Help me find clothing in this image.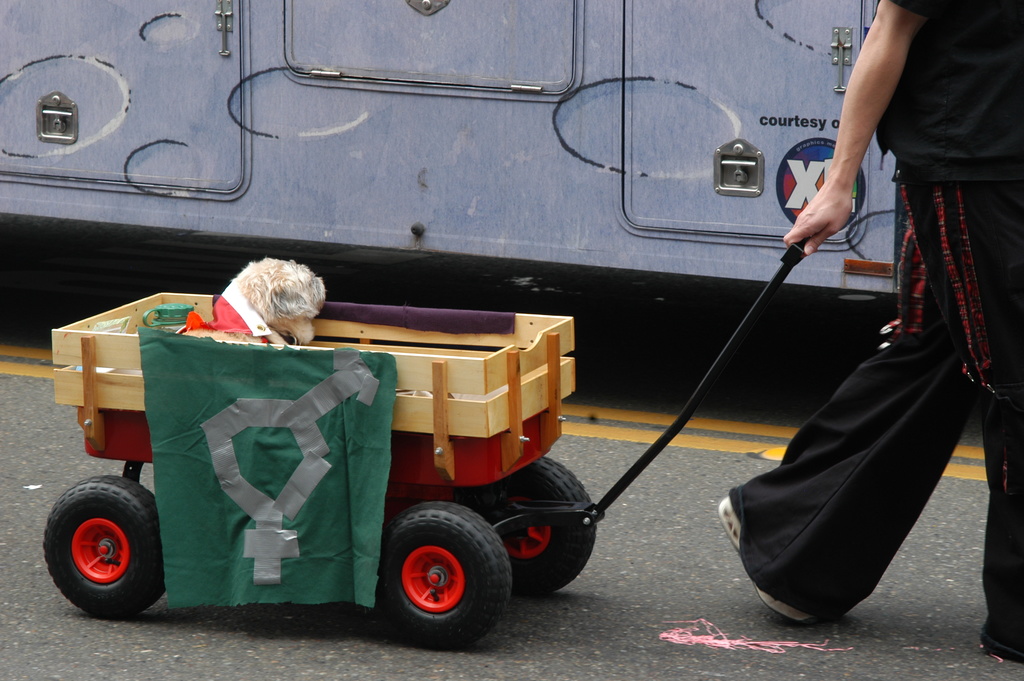
Found it: Rect(724, 0, 1023, 664).
